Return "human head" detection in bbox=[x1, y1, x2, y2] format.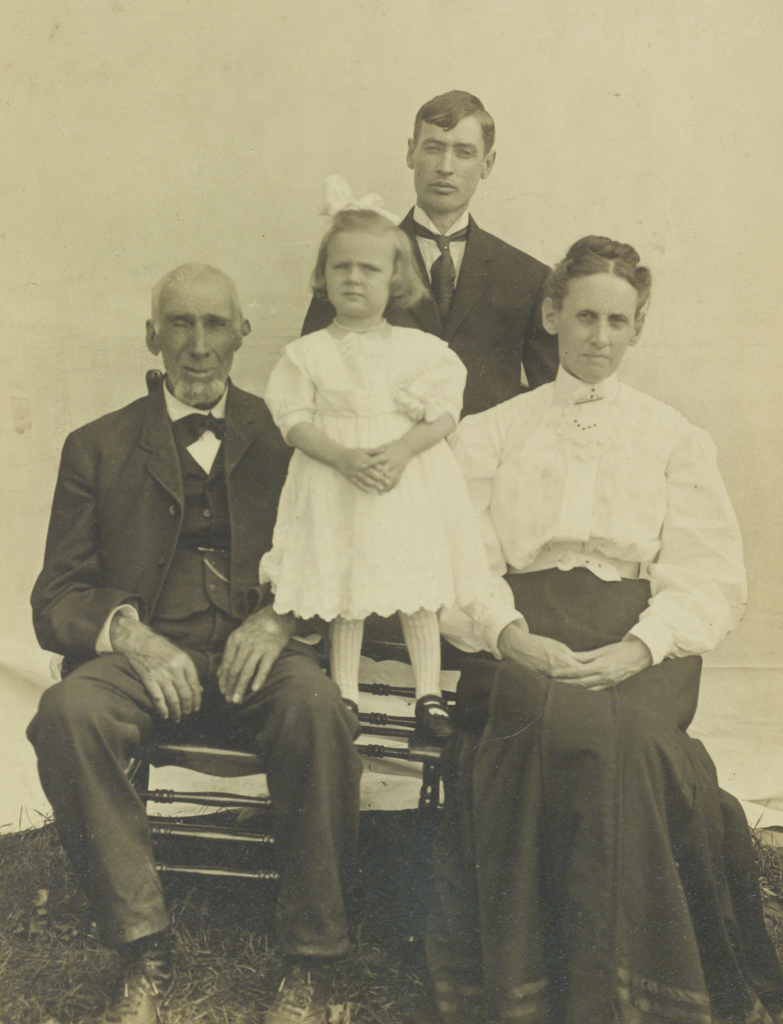
bbox=[143, 258, 252, 399].
